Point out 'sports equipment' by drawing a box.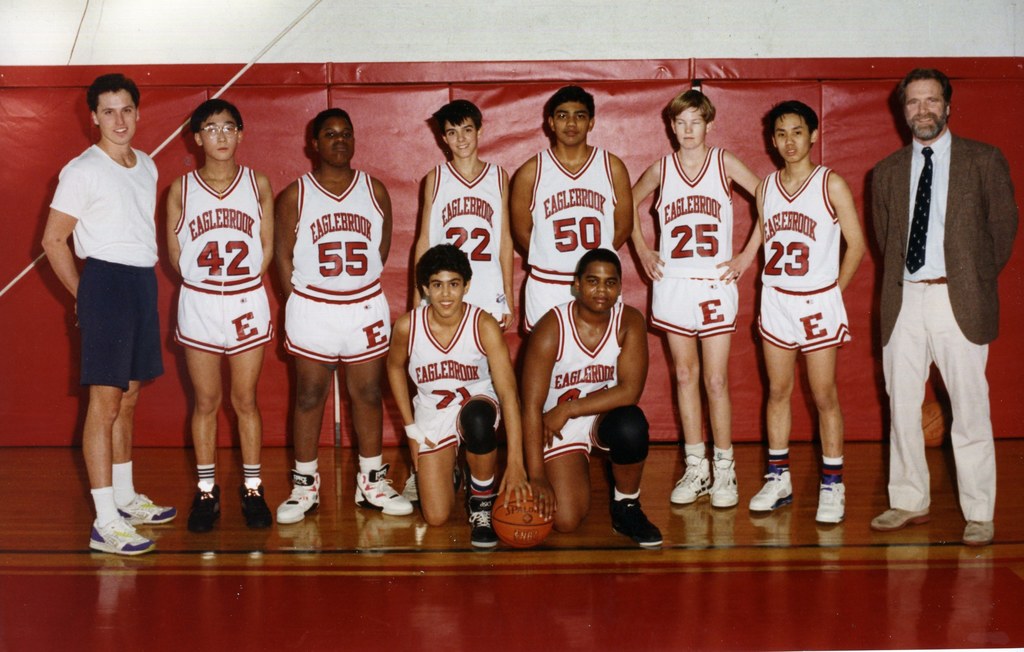
x1=455 y1=398 x2=498 y2=460.
